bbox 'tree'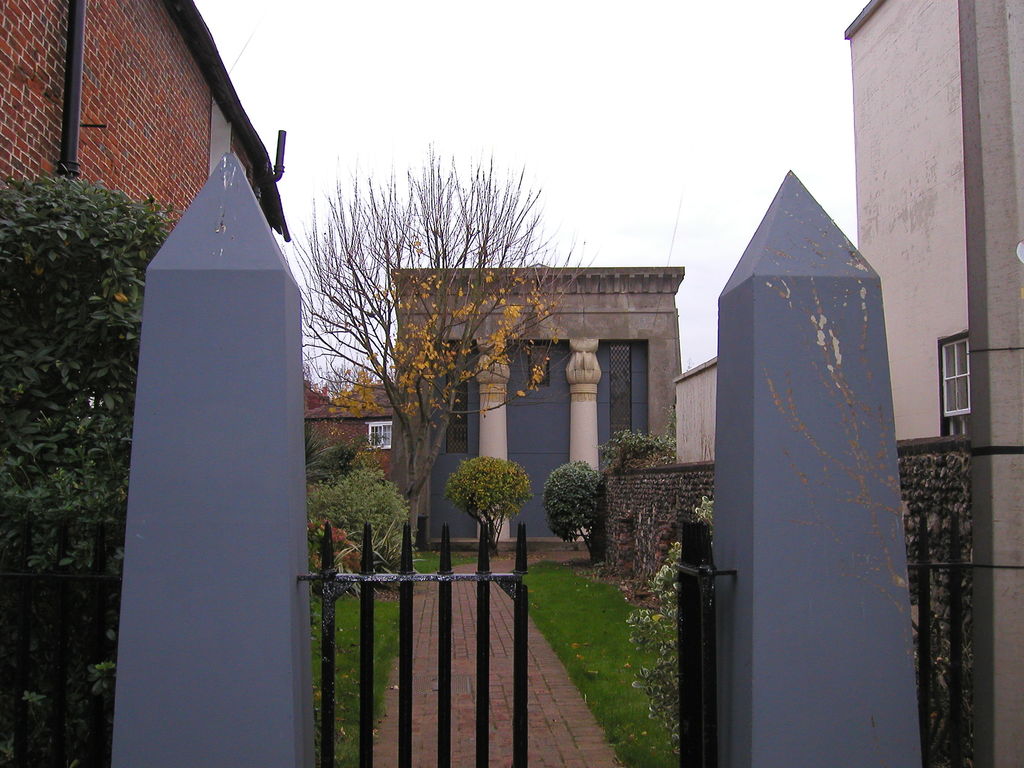
left=303, top=372, right=395, bottom=496
